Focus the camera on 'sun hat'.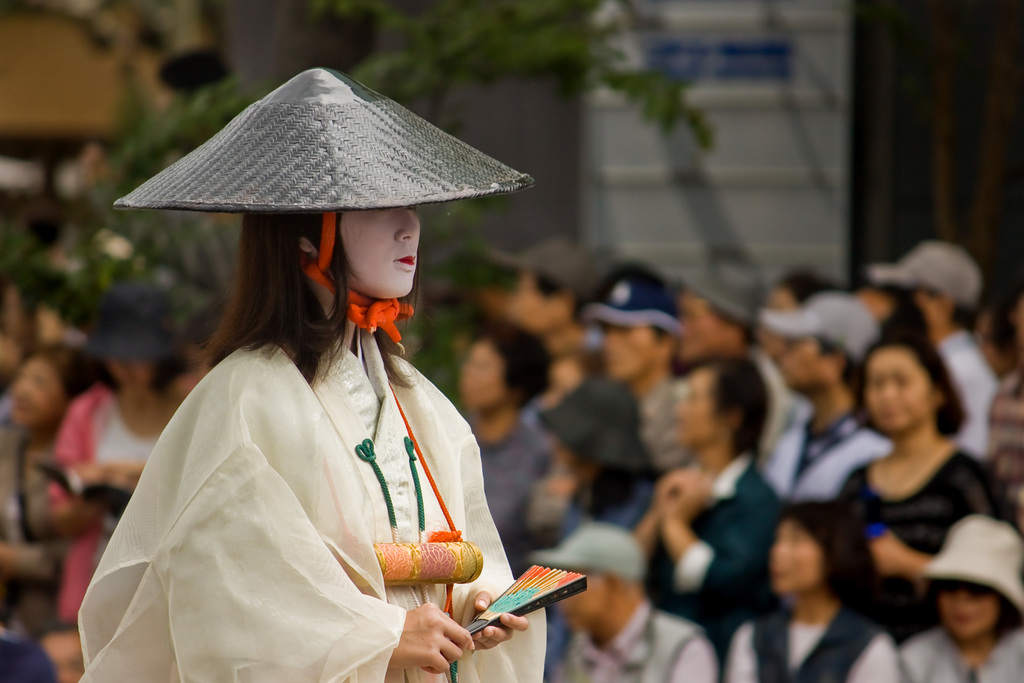
Focus region: <bbox>107, 63, 533, 213</bbox>.
